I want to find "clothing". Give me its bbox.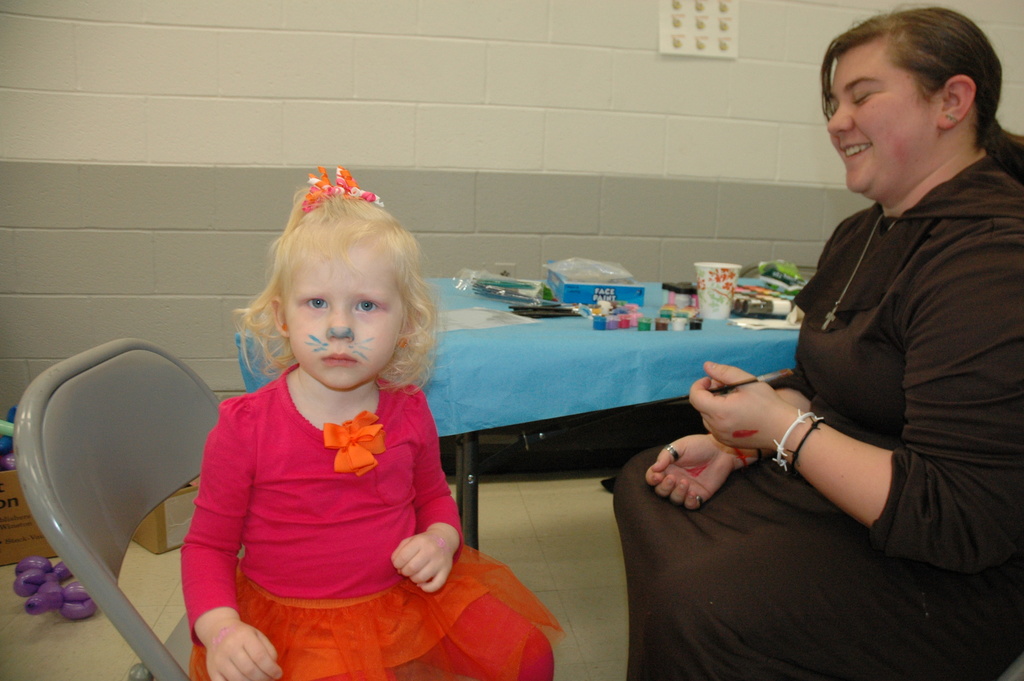
x1=613, y1=161, x2=1023, y2=680.
